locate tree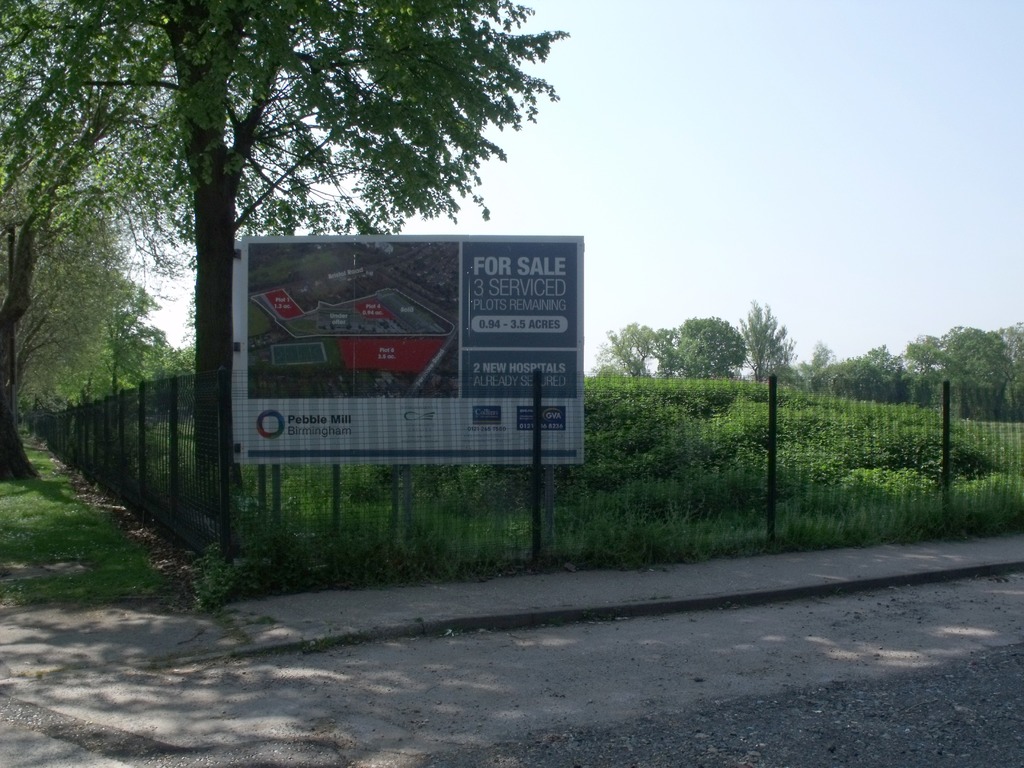
BBox(816, 337, 900, 401)
